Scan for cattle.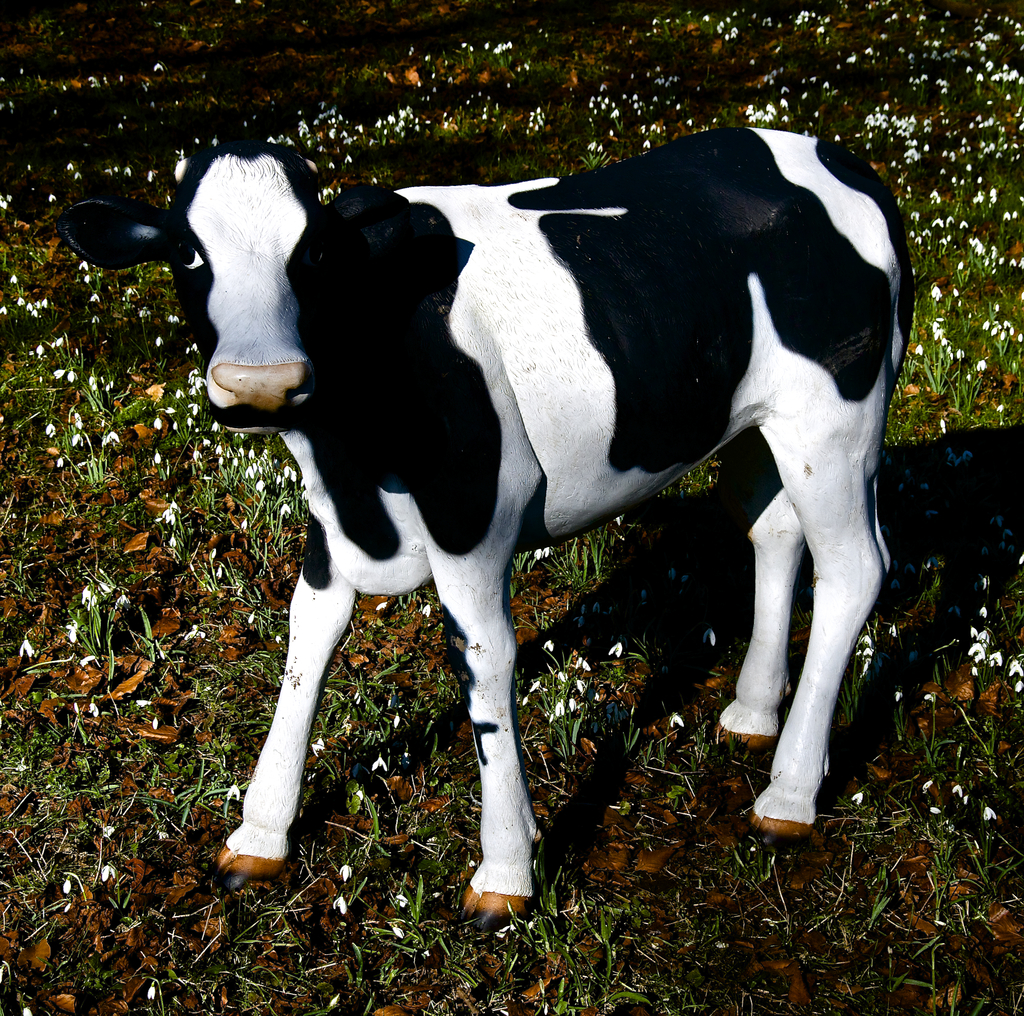
Scan result: 69/145/910/910.
